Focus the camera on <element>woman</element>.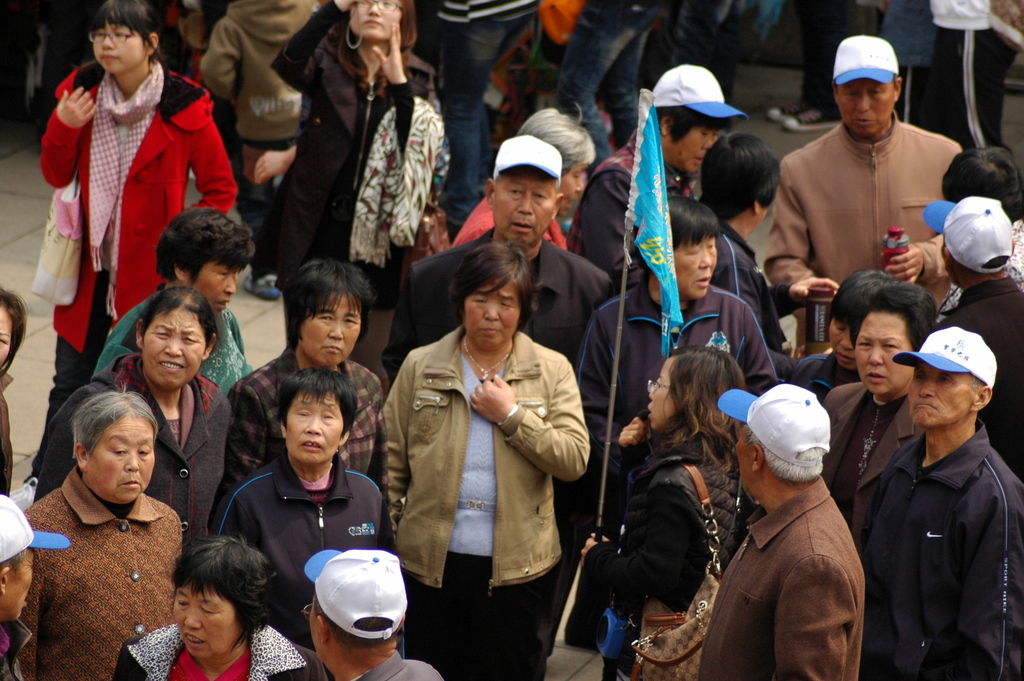
Focus region: 455/98/598/247.
